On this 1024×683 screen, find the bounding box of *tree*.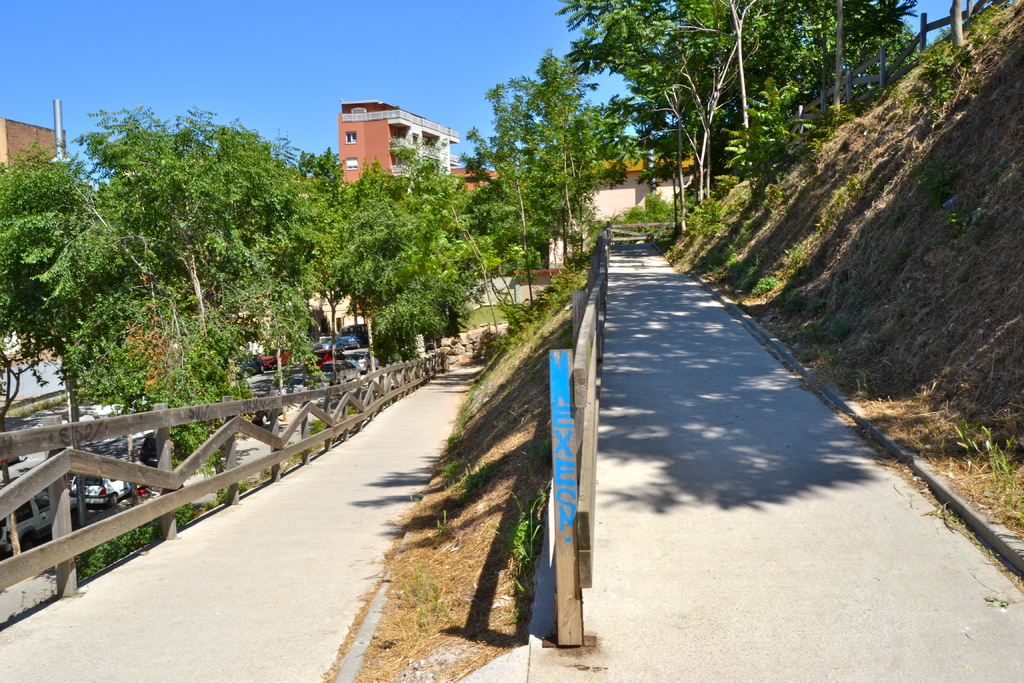
Bounding box: 330,162,428,368.
